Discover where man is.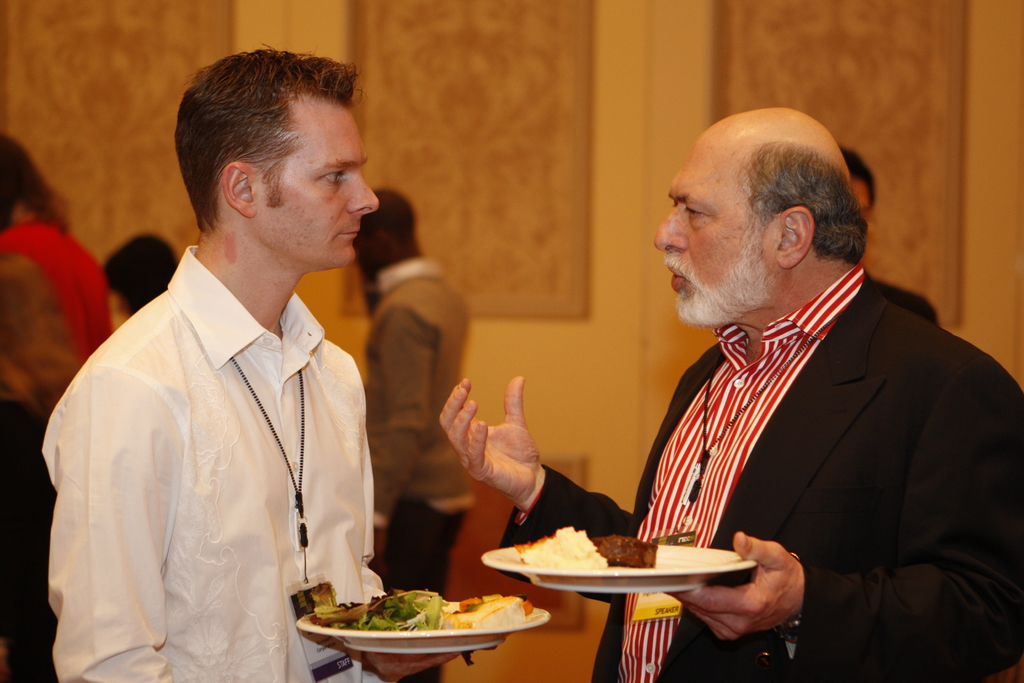
Discovered at BBox(439, 106, 1023, 682).
